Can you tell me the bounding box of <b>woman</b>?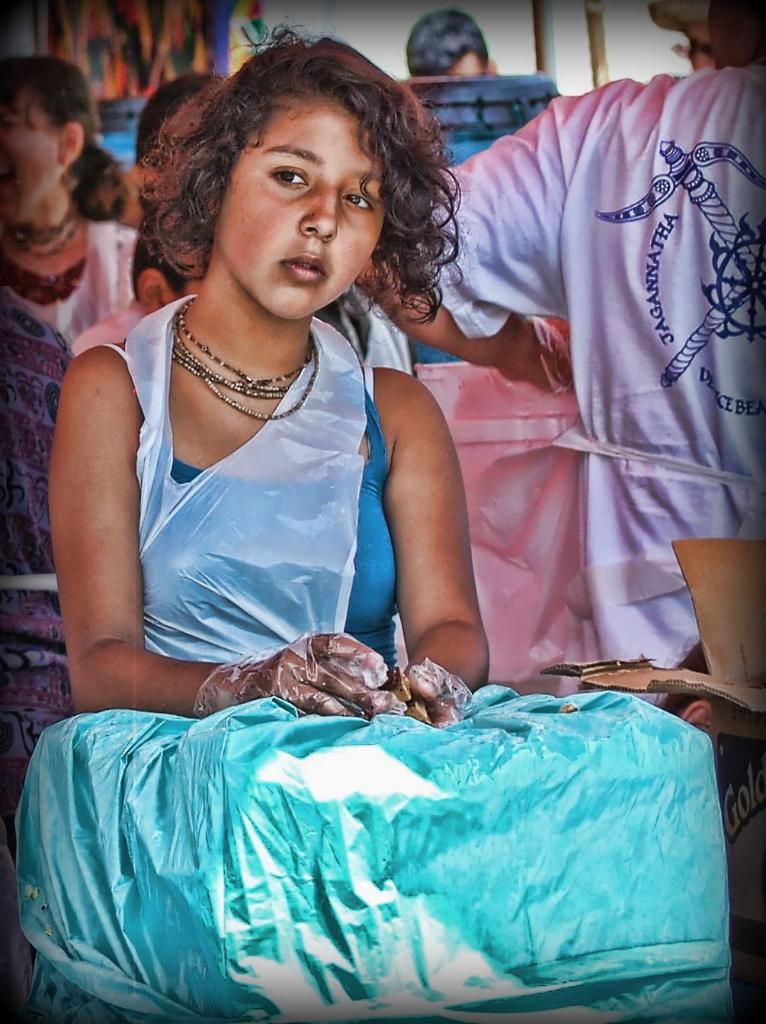
box=[0, 48, 170, 390].
